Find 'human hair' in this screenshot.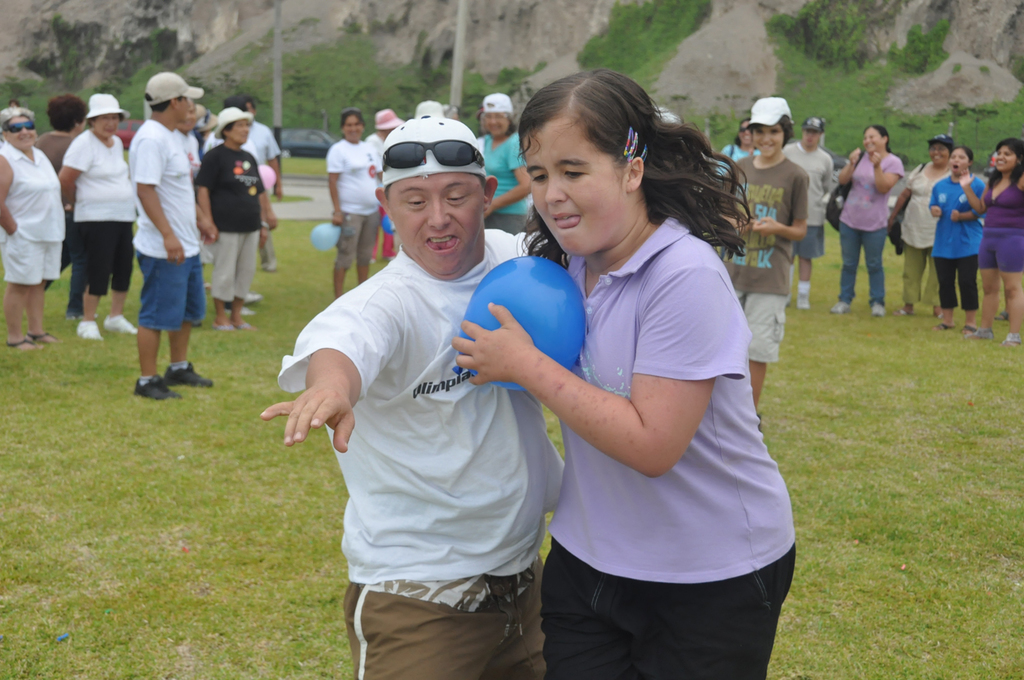
The bounding box for 'human hair' is Rect(149, 97, 180, 115).
